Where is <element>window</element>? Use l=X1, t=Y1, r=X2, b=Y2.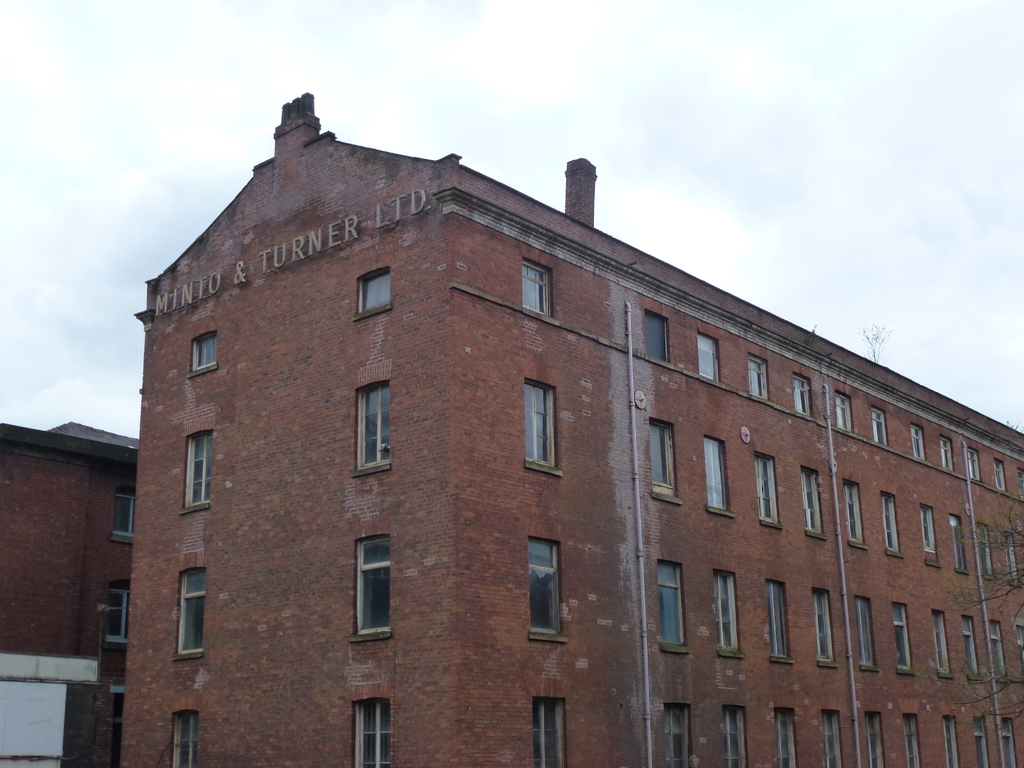
l=963, t=617, r=977, b=680.
